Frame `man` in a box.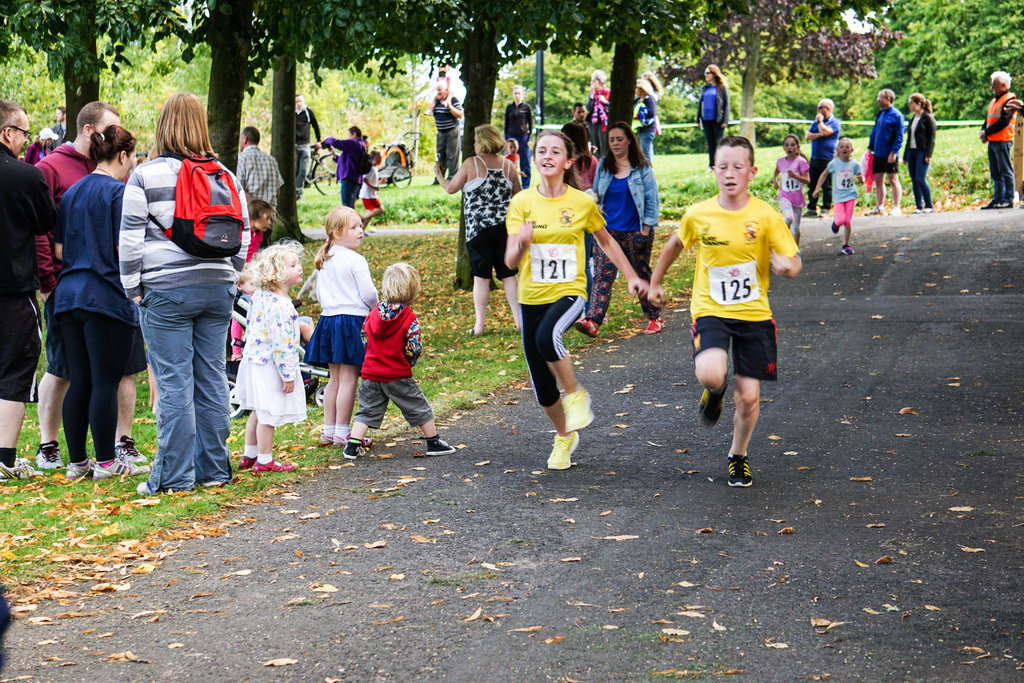
<region>864, 86, 908, 218</region>.
